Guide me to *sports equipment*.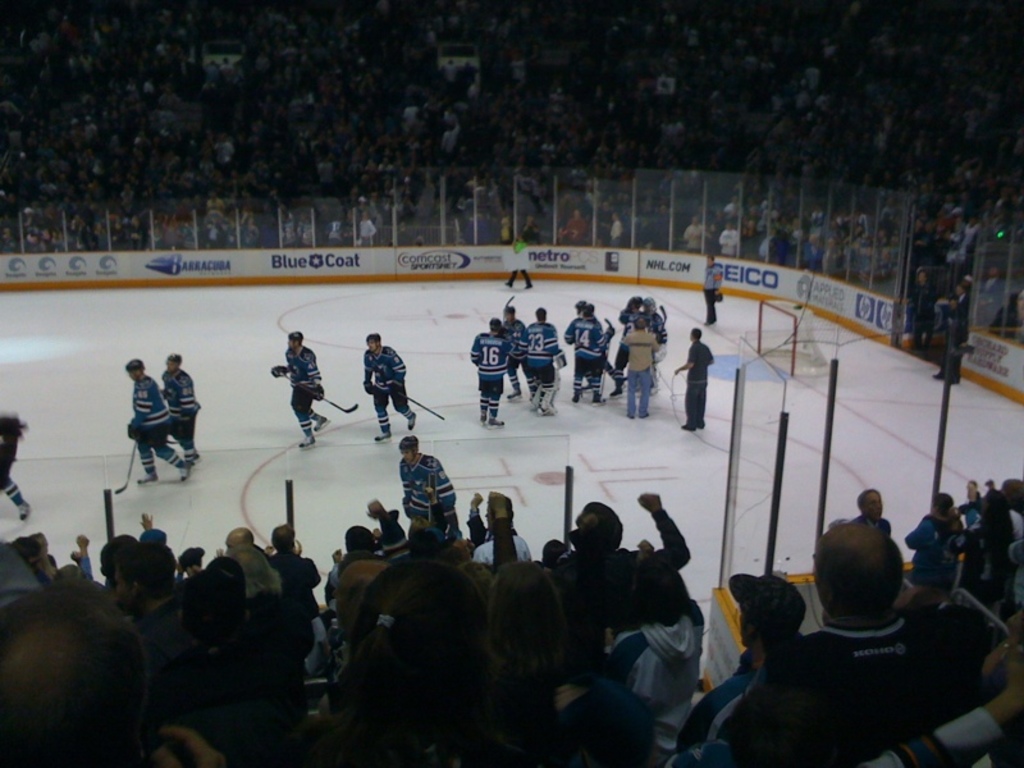
Guidance: select_region(645, 297, 659, 315).
